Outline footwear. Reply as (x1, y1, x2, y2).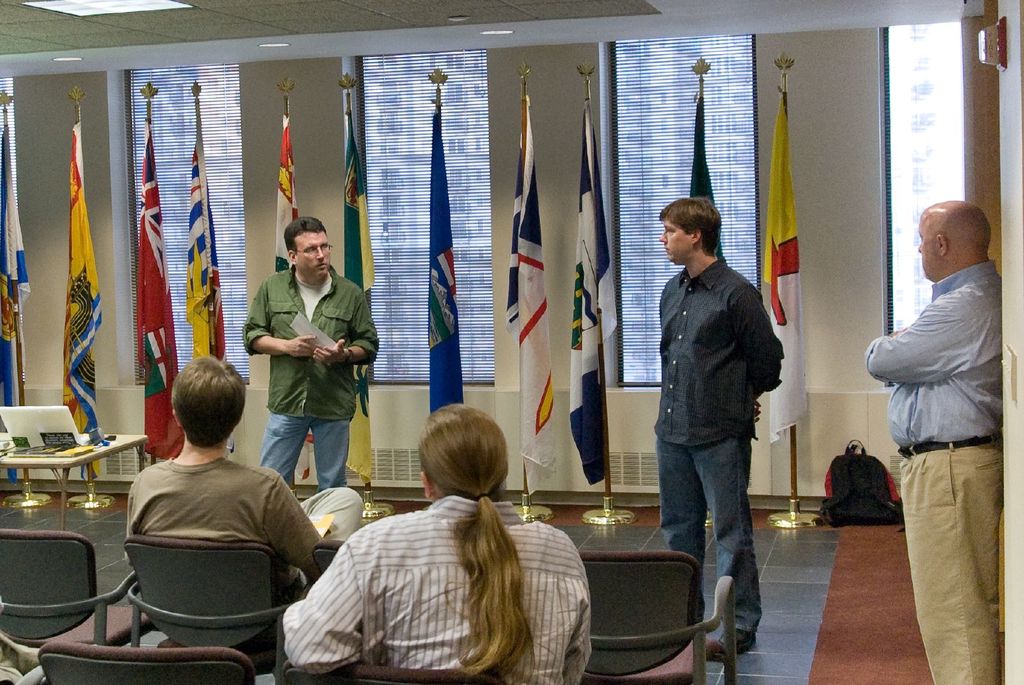
(719, 629, 764, 659).
